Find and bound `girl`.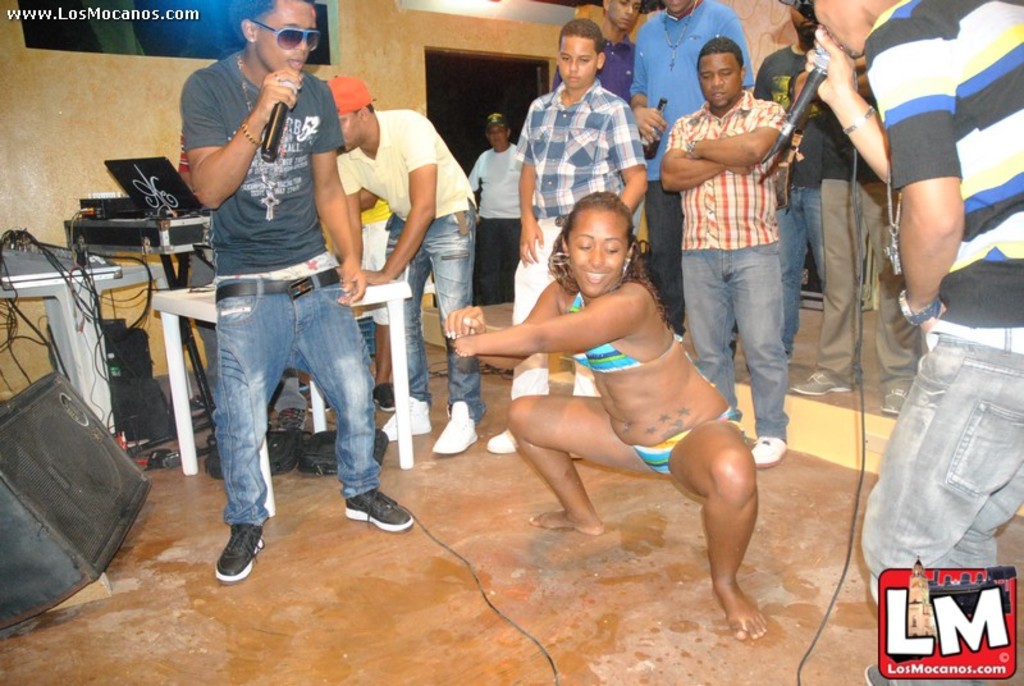
Bound: pyautogui.locateOnScreen(443, 192, 767, 637).
